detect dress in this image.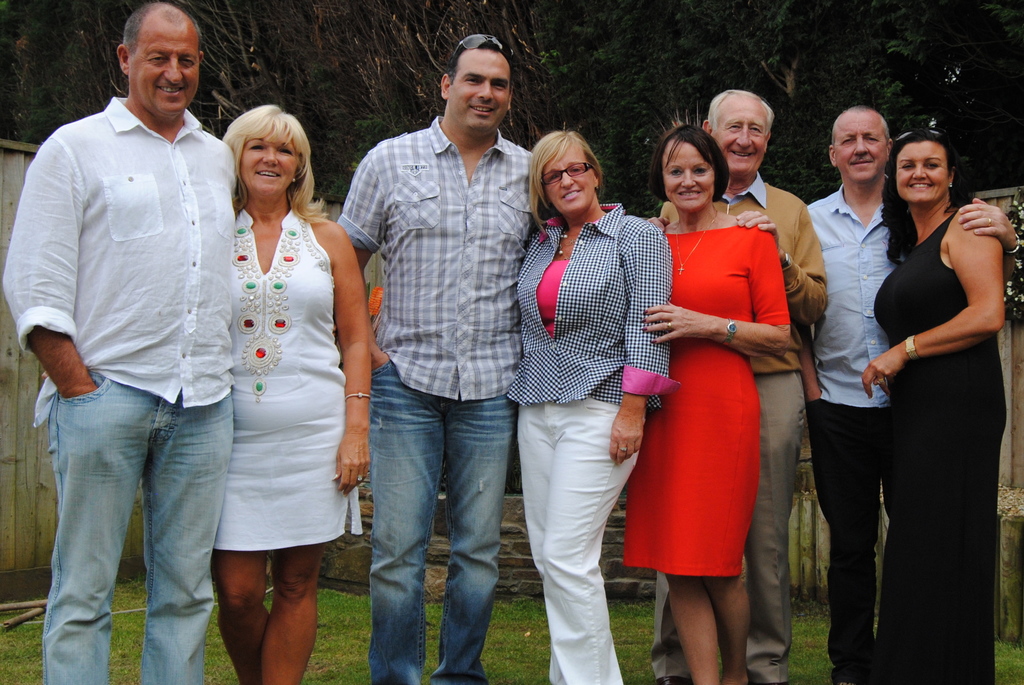
Detection: pyautogui.locateOnScreen(211, 207, 365, 551).
